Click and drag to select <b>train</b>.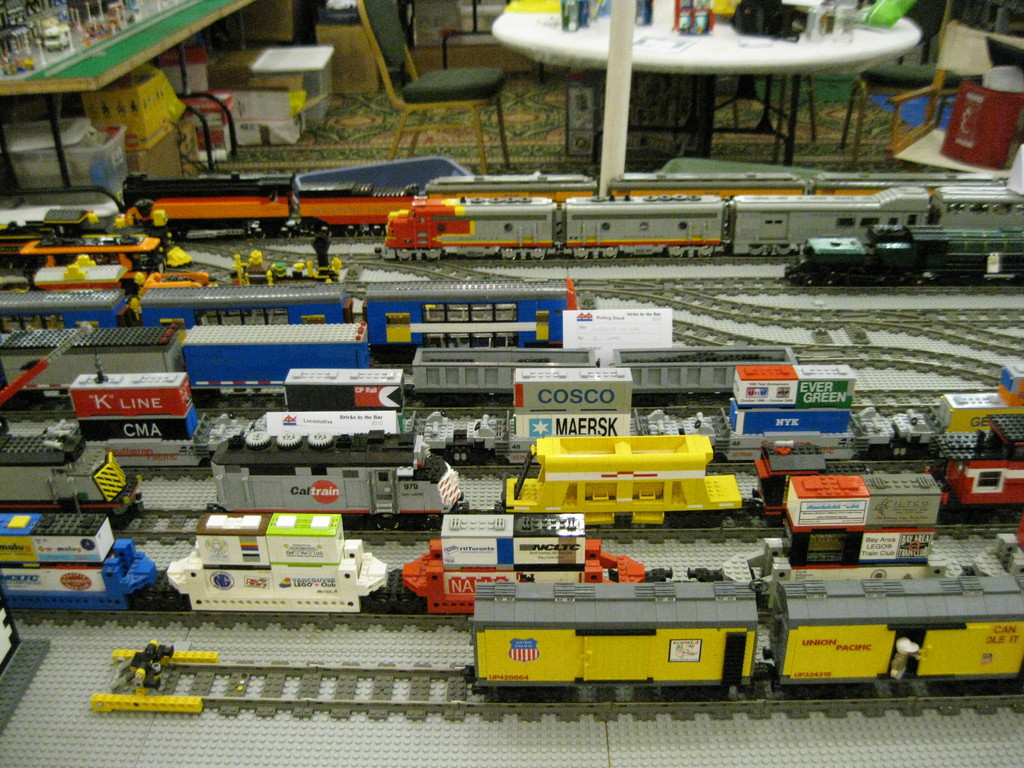
Selection: BBox(0, 474, 1023, 623).
